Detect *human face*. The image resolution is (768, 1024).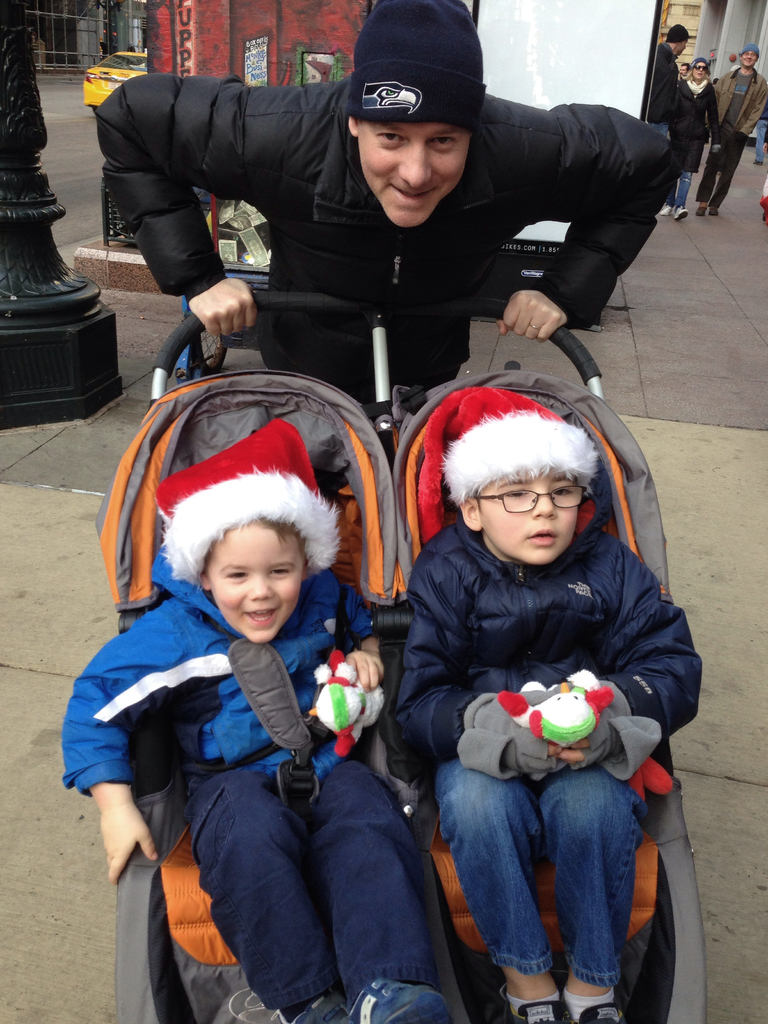
<box>742,50,756,73</box>.
